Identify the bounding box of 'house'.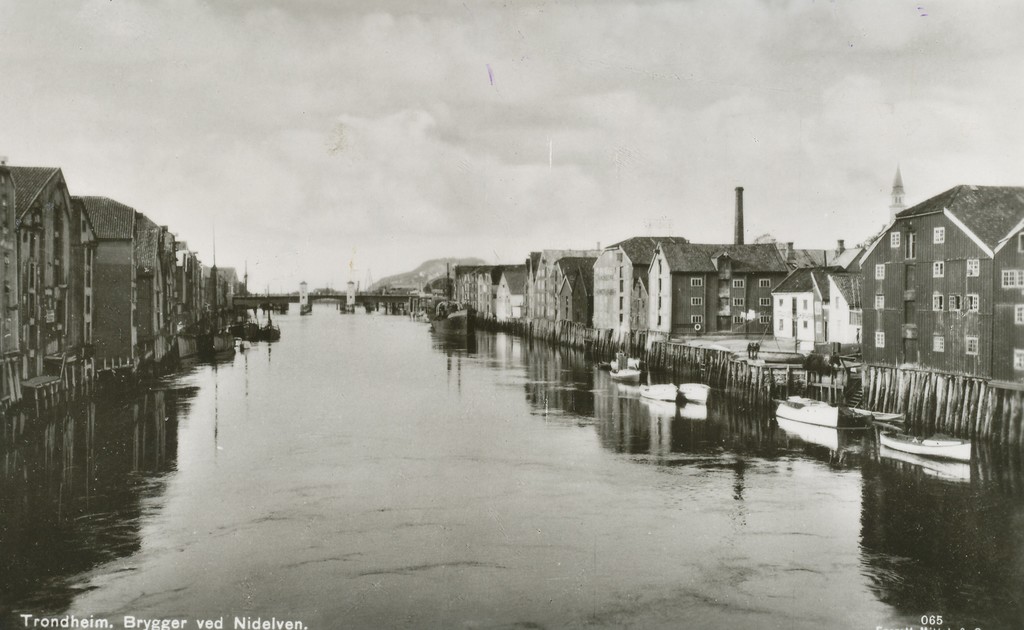
l=586, t=229, r=797, b=334.
